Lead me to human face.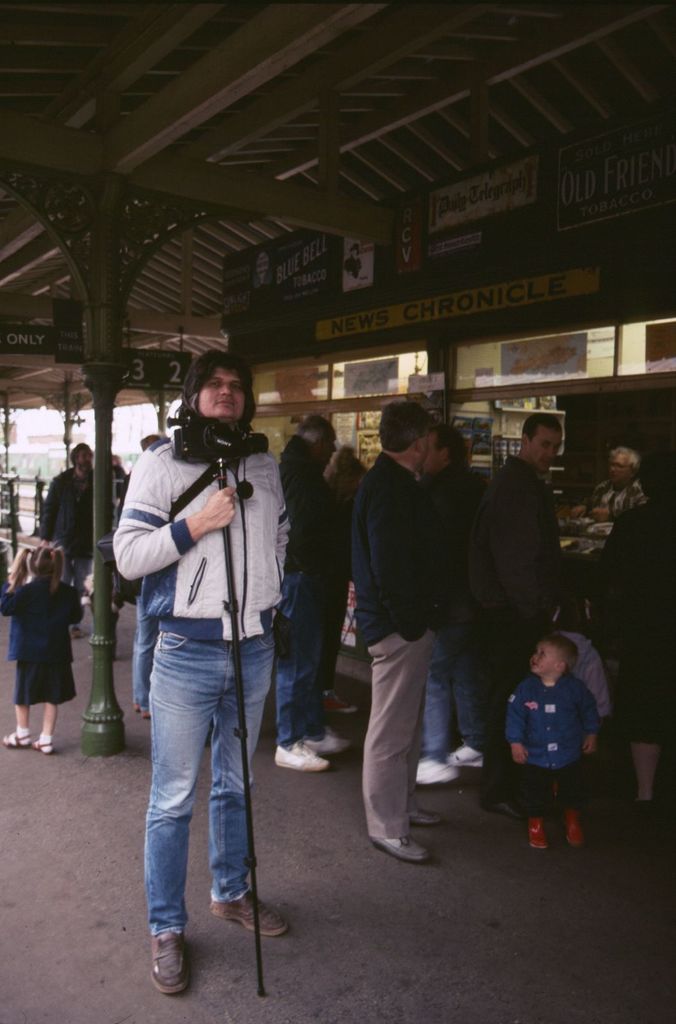
Lead to (left=526, top=428, right=563, bottom=470).
